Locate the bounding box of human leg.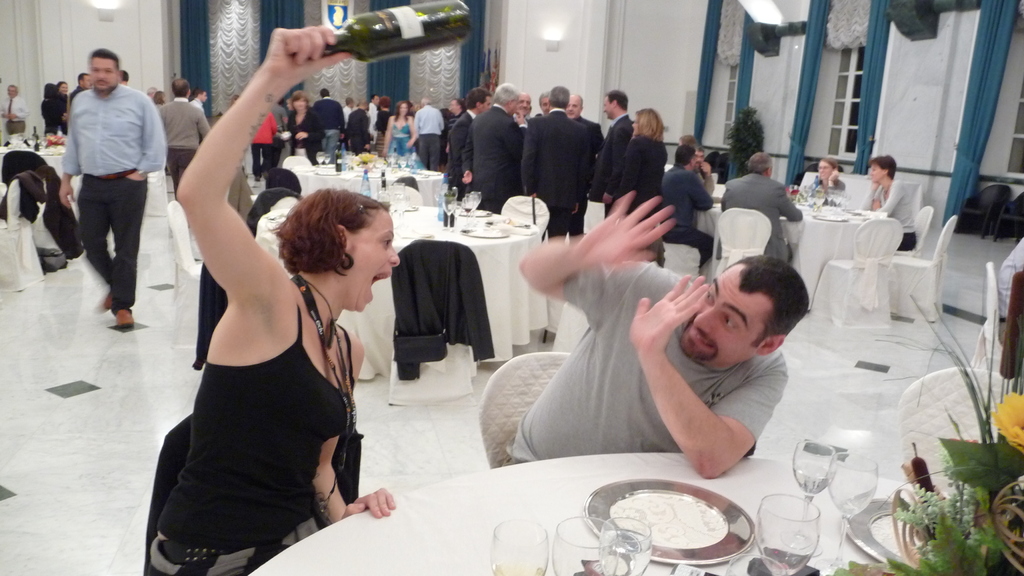
Bounding box: (x1=252, y1=142, x2=262, y2=181).
